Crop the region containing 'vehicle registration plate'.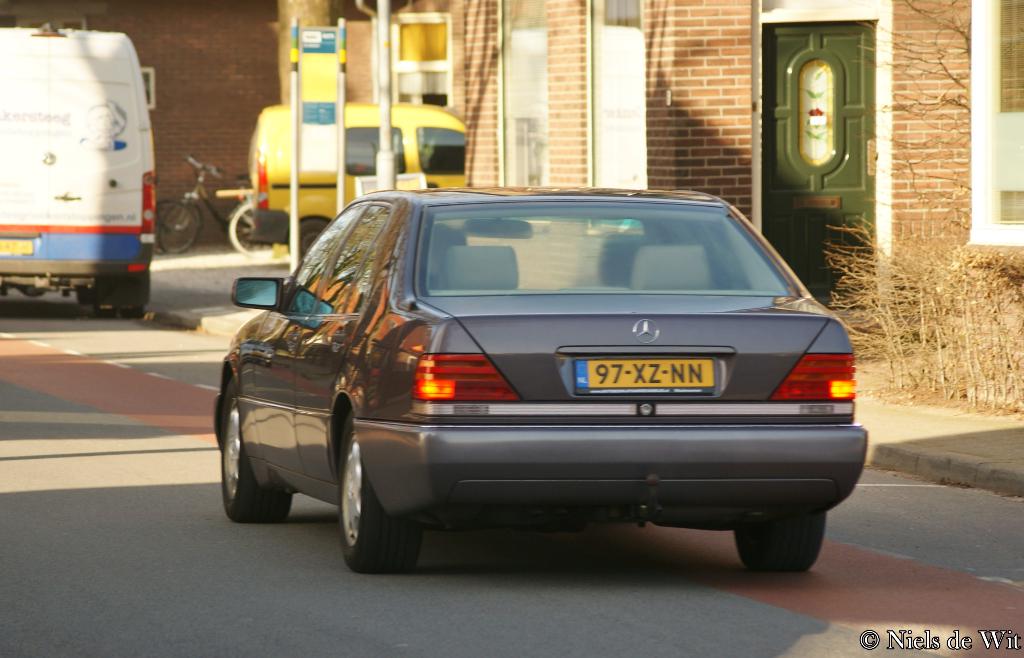
Crop region: (left=579, top=364, right=710, bottom=410).
